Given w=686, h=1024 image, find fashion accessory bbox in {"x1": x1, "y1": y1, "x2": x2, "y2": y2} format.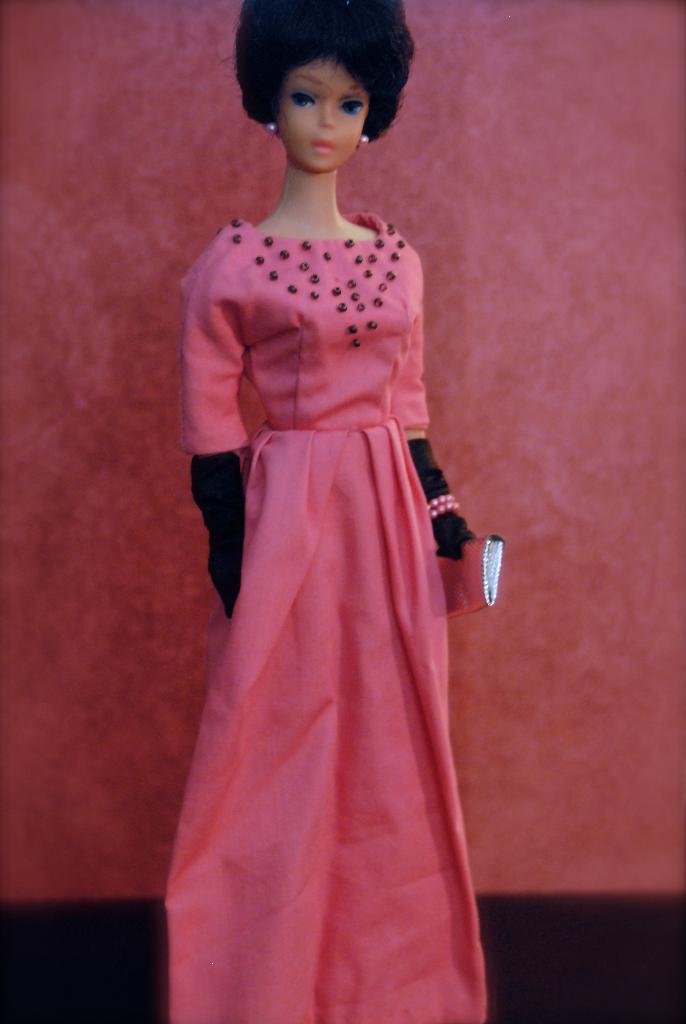
{"x1": 186, "y1": 451, "x2": 243, "y2": 619}.
